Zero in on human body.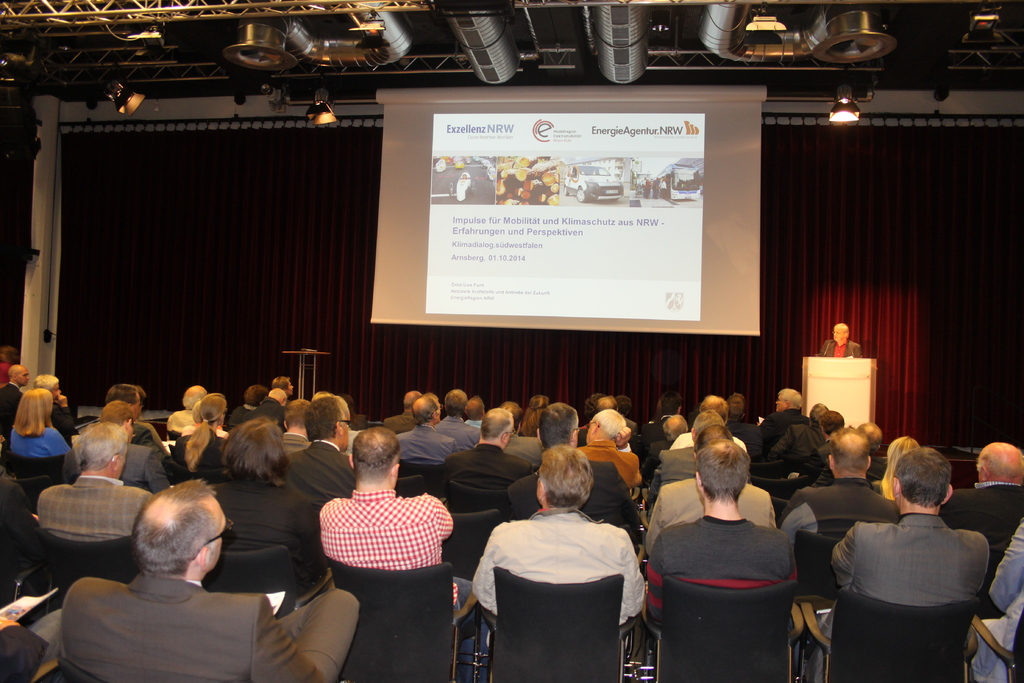
Zeroed in: l=319, t=493, r=488, b=682.
